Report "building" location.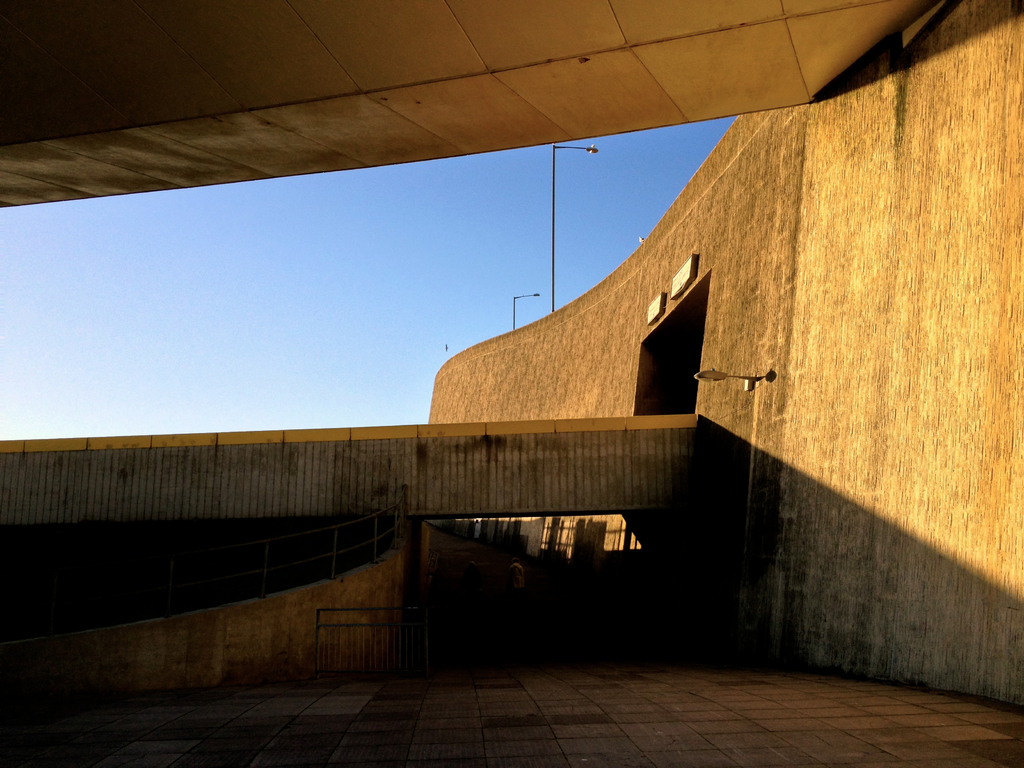
Report: rect(0, 0, 1023, 715).
